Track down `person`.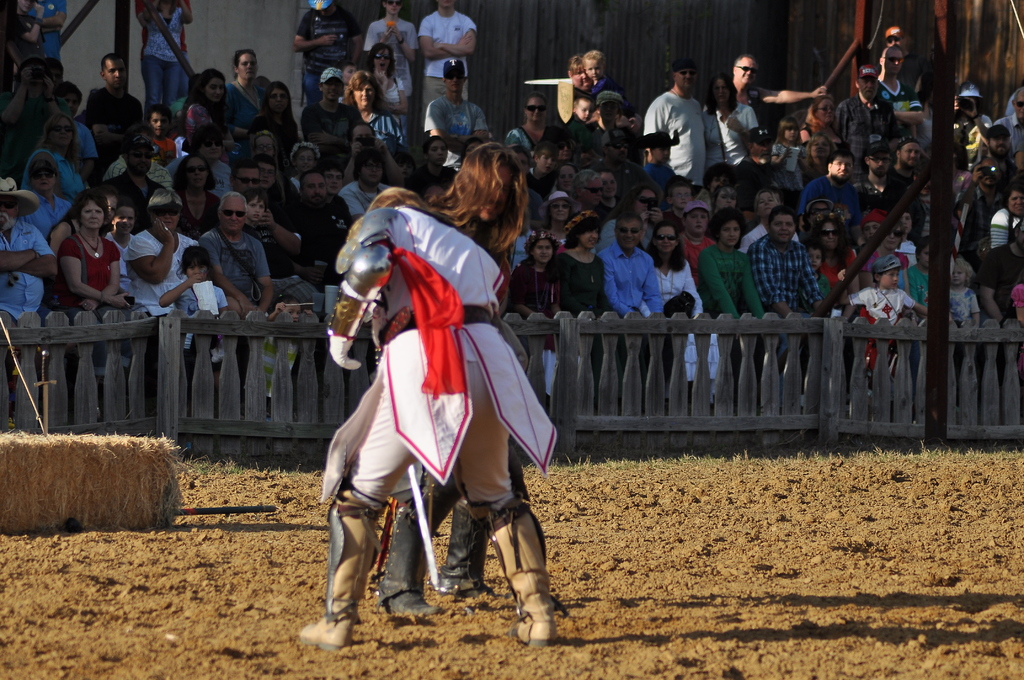
Tracked to pyautogui.locateOnScreen(130, 187, 201, 313).
